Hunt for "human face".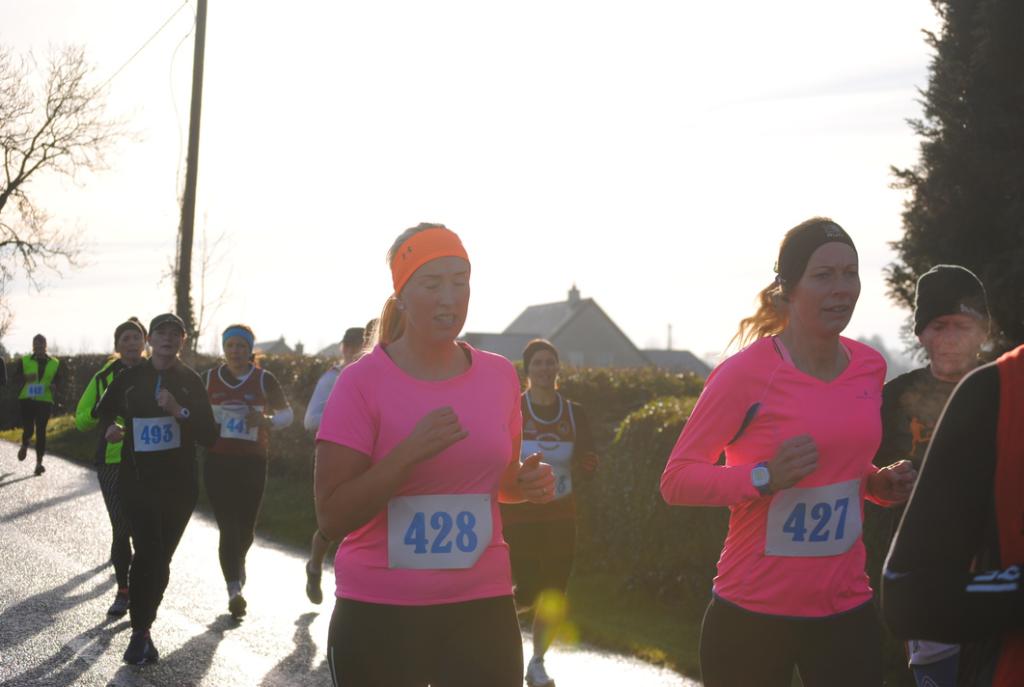
Hunted down at [152, 326, 182, 359].
